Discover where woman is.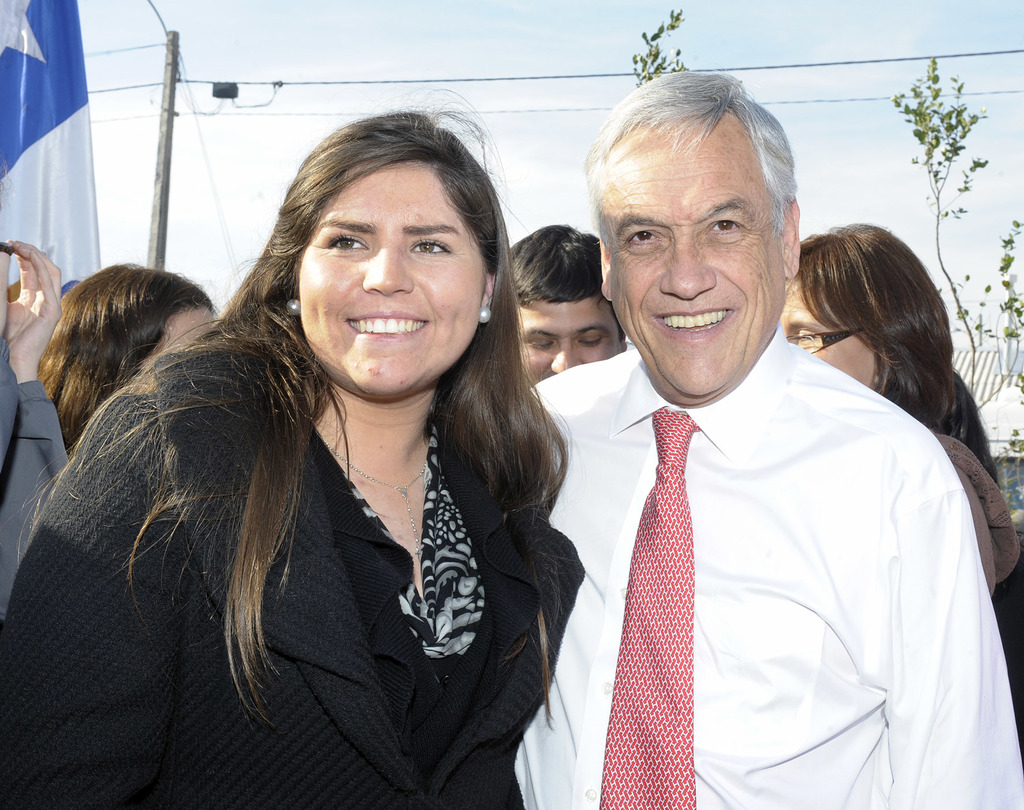
Discovered at 781 223 1021 610.
